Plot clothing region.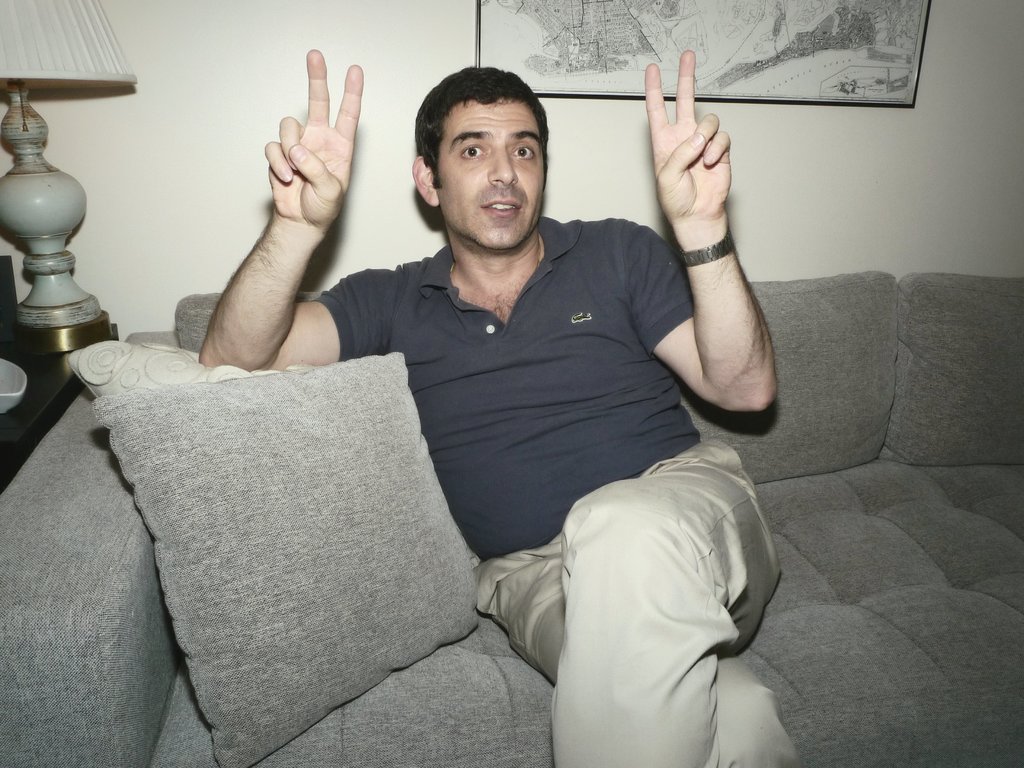
Plotted at <box>312,216,806,767</box>.
